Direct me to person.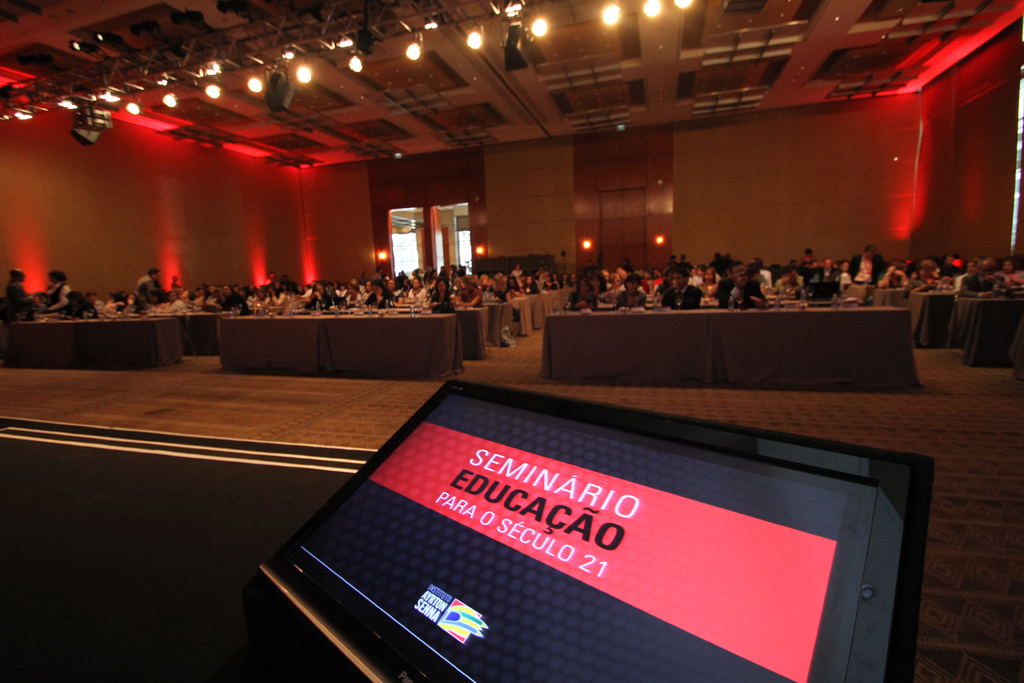
Direction: 660 265 694 314.
